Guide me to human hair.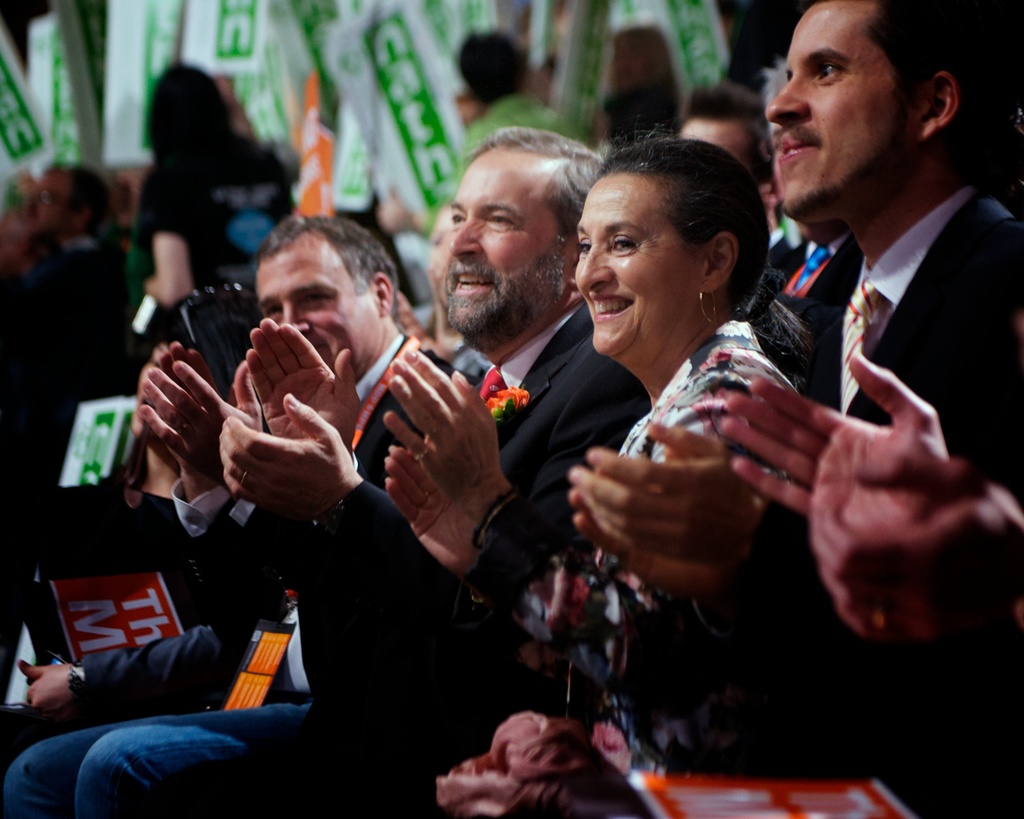
Guidance: <bbox>613, 25, 678, 88</bbox>.
